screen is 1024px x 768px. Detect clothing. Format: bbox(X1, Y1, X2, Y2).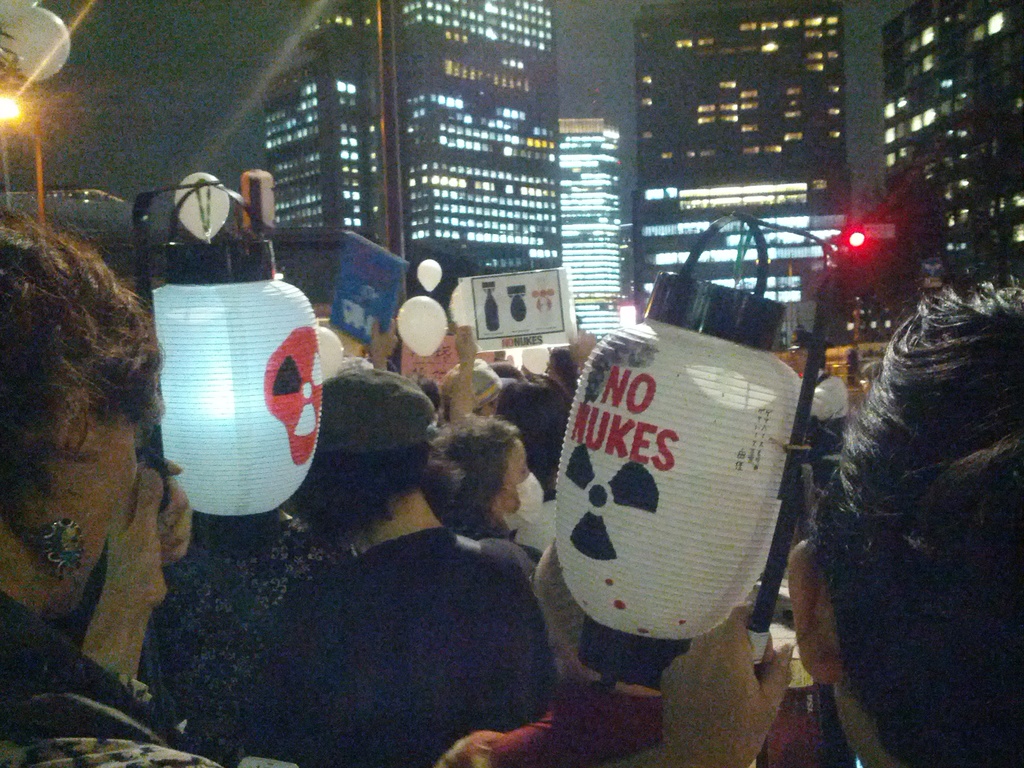
bbox(0, 584, 244, 767).
